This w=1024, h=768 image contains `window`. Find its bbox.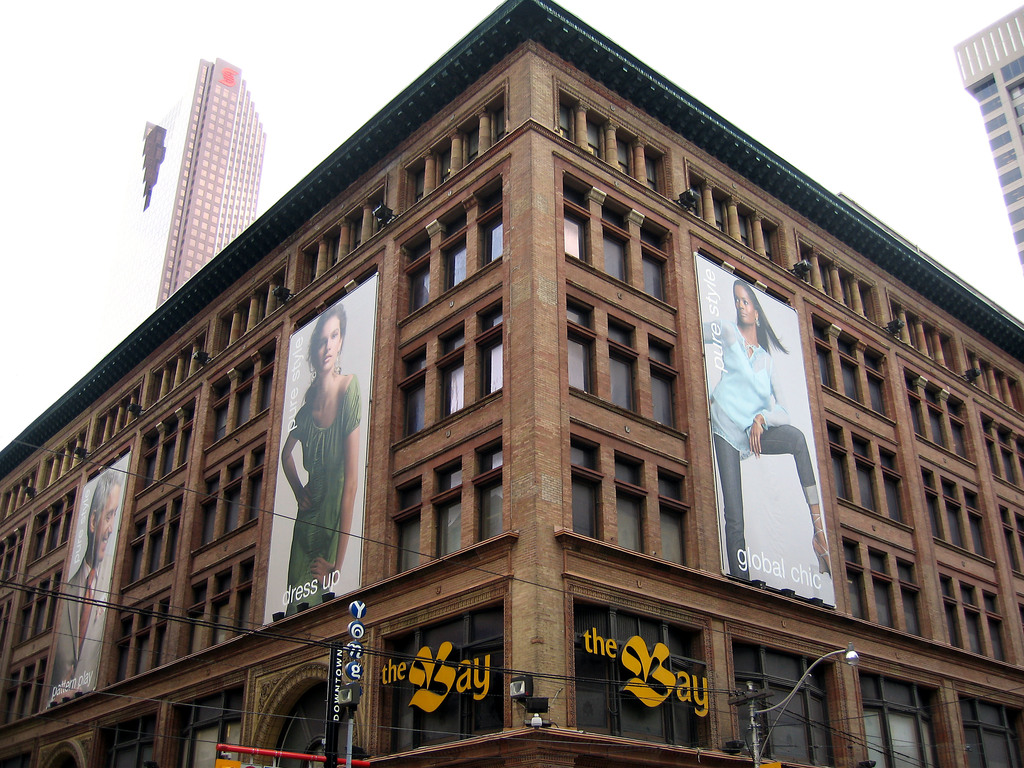
<box>174,696,244,767</box>.
